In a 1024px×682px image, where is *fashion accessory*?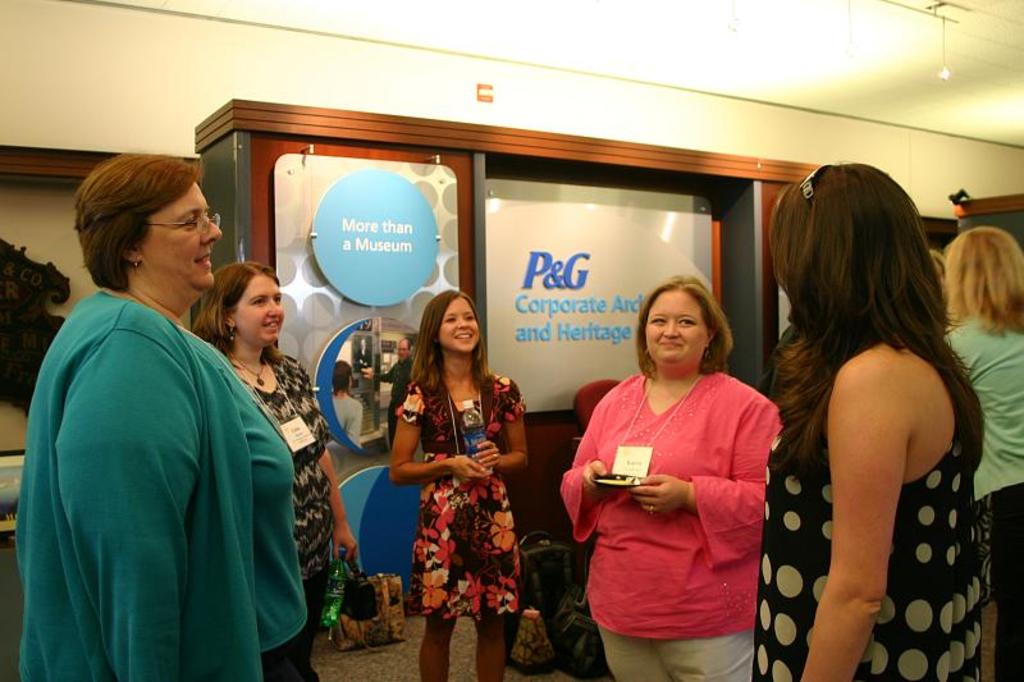
{"x1": 229, "y1": 347, "x2": 270, "y2": 390}.
